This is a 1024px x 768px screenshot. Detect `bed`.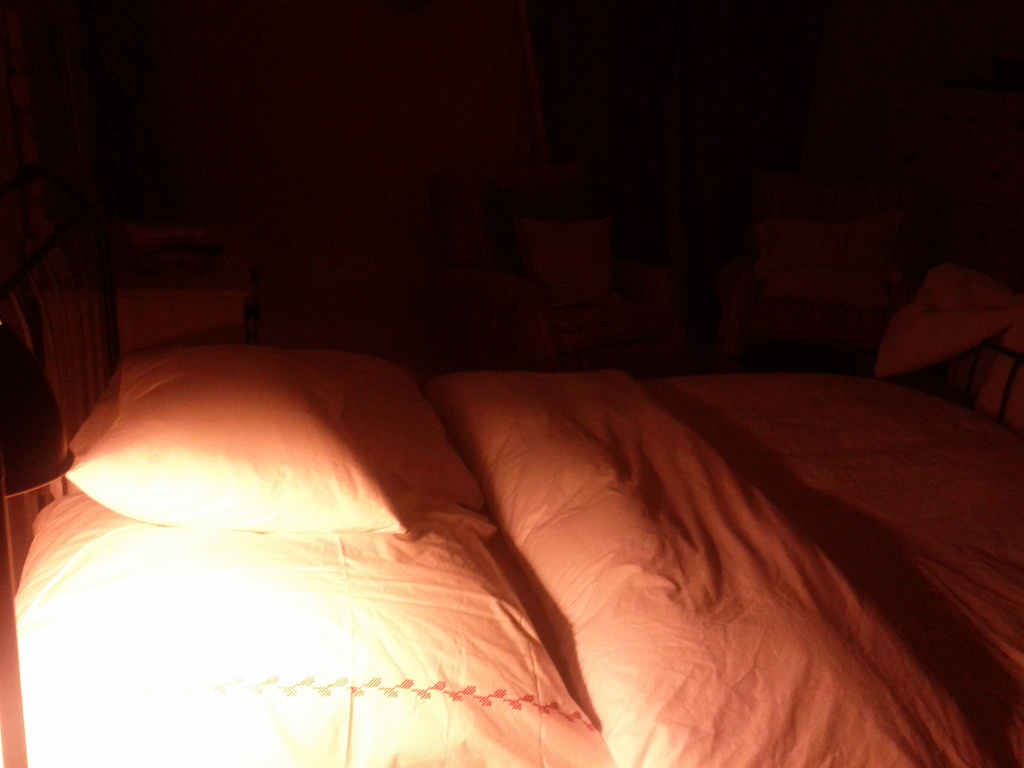
Rect(0, 297, 1005, 767).
